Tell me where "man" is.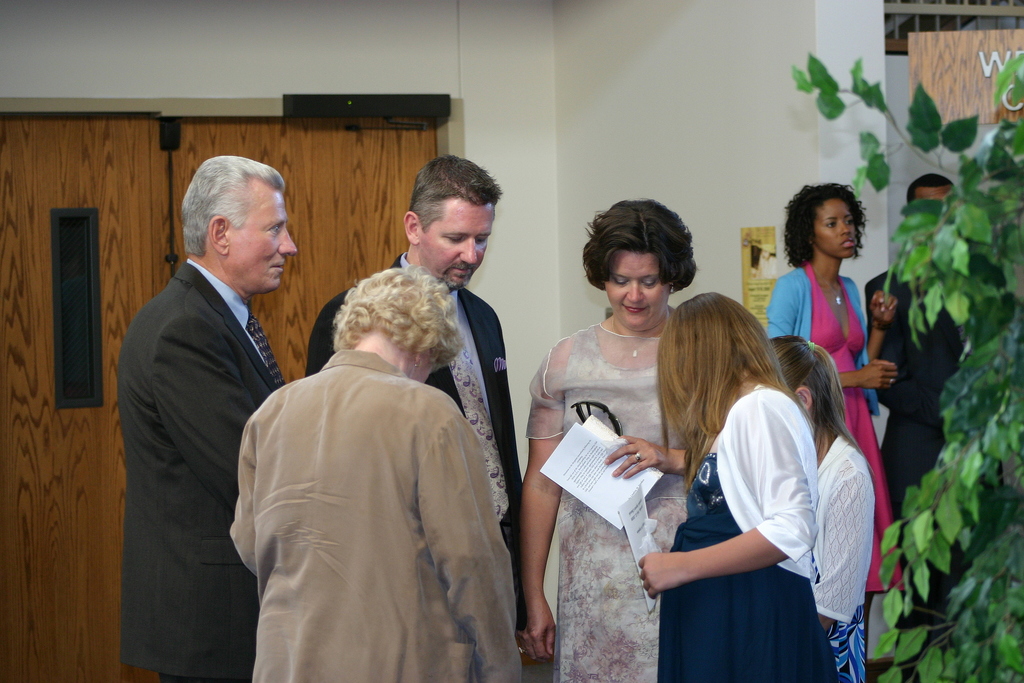
"man" is at bbox=(863, 170, 977, 682).
